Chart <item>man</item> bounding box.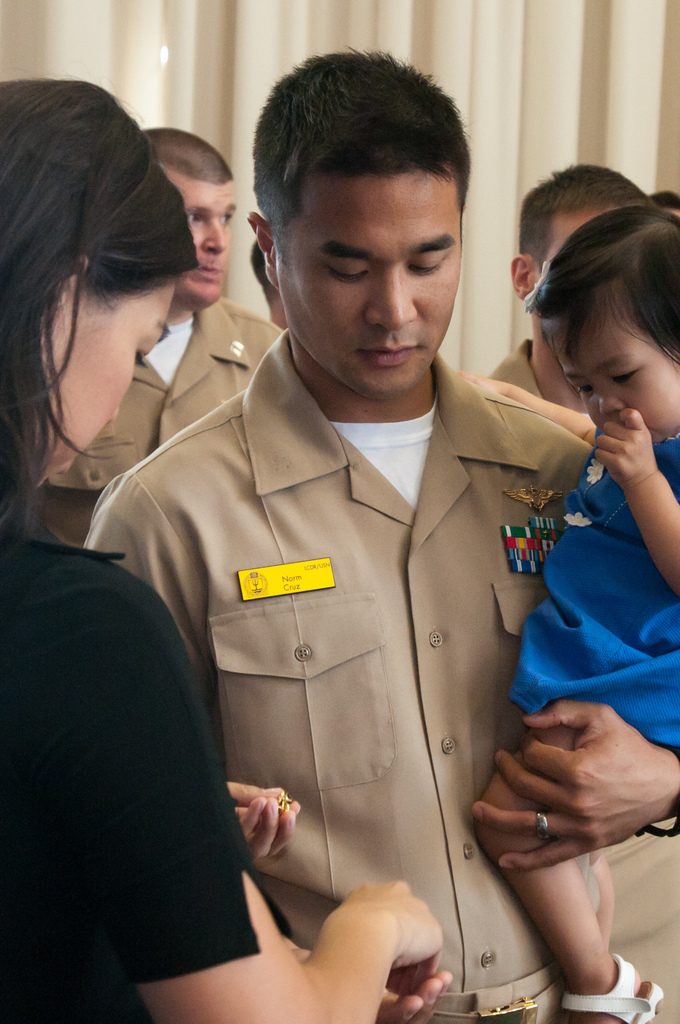
Charted: box=[483, 163, 658, 417].
